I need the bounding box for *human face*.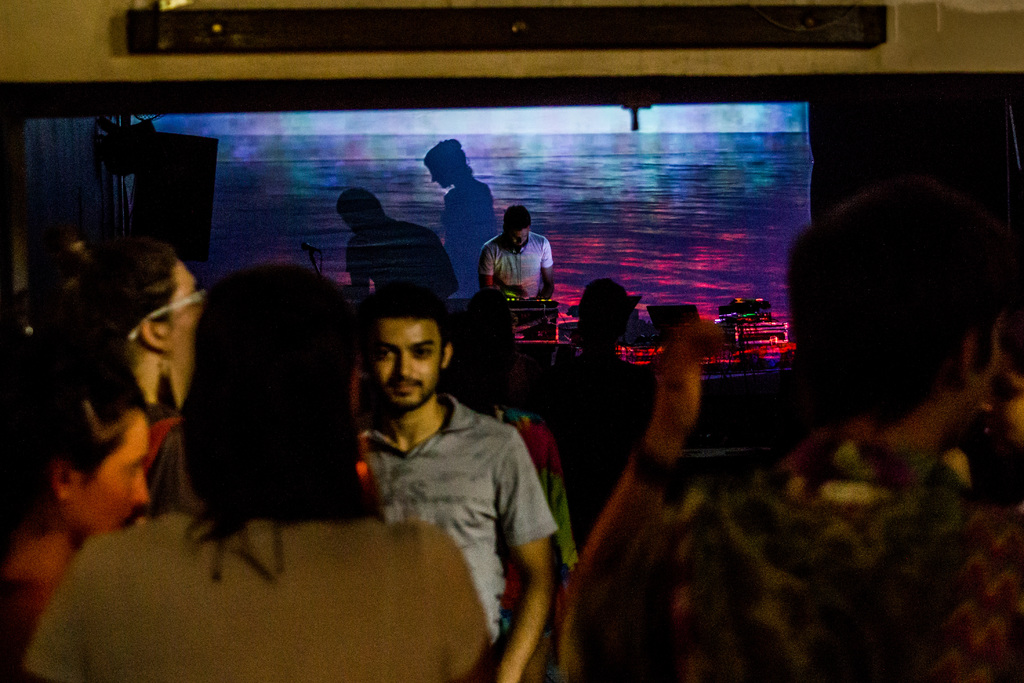
Here it is: detection(516, 227, 532, 245).
